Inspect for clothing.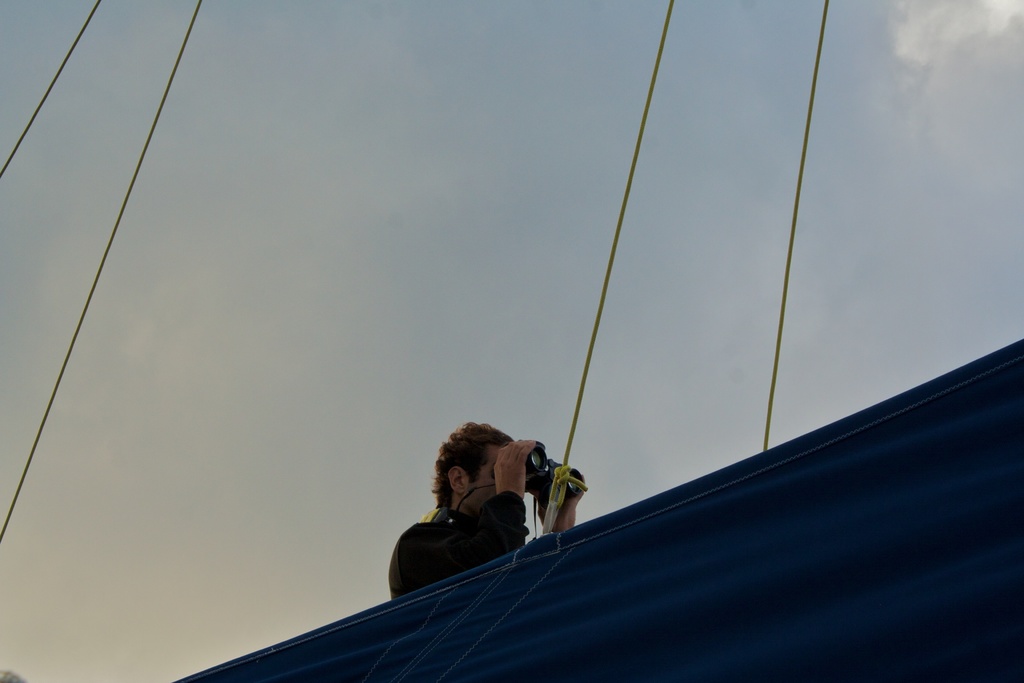
Inspection: [left=391, top=490, right=529, bottom=596].
